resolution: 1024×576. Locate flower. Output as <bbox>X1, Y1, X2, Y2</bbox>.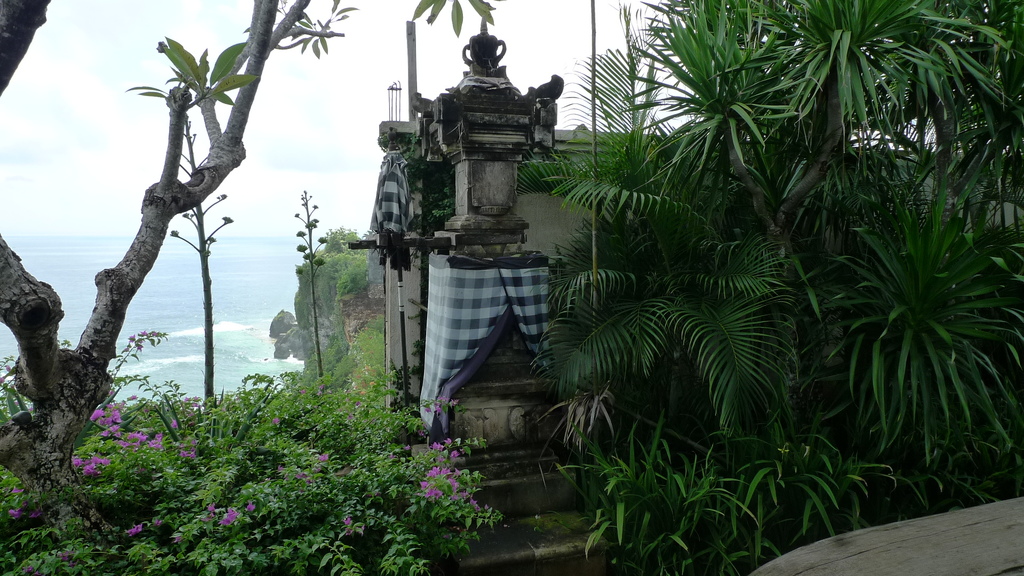
<bbox>66, 392, 206, 534</bbox>.
